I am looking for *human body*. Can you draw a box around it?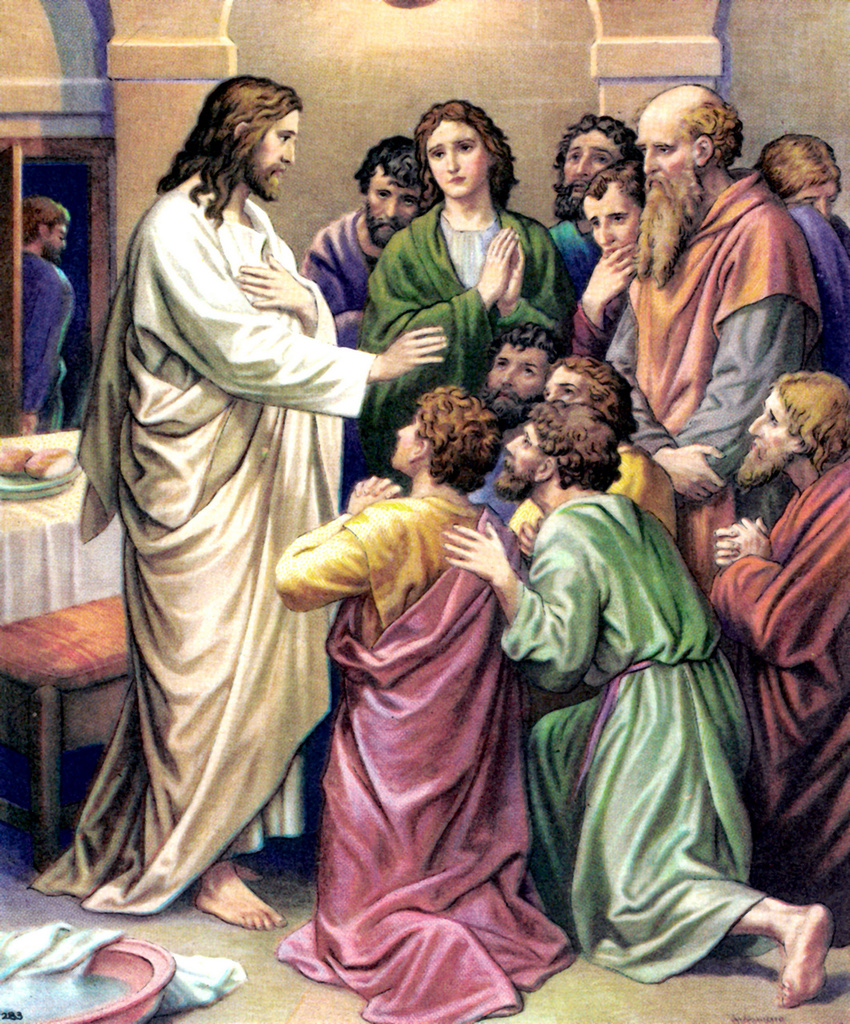
Sure, the bounding box is bbox=(293, 204, 383, 348).
